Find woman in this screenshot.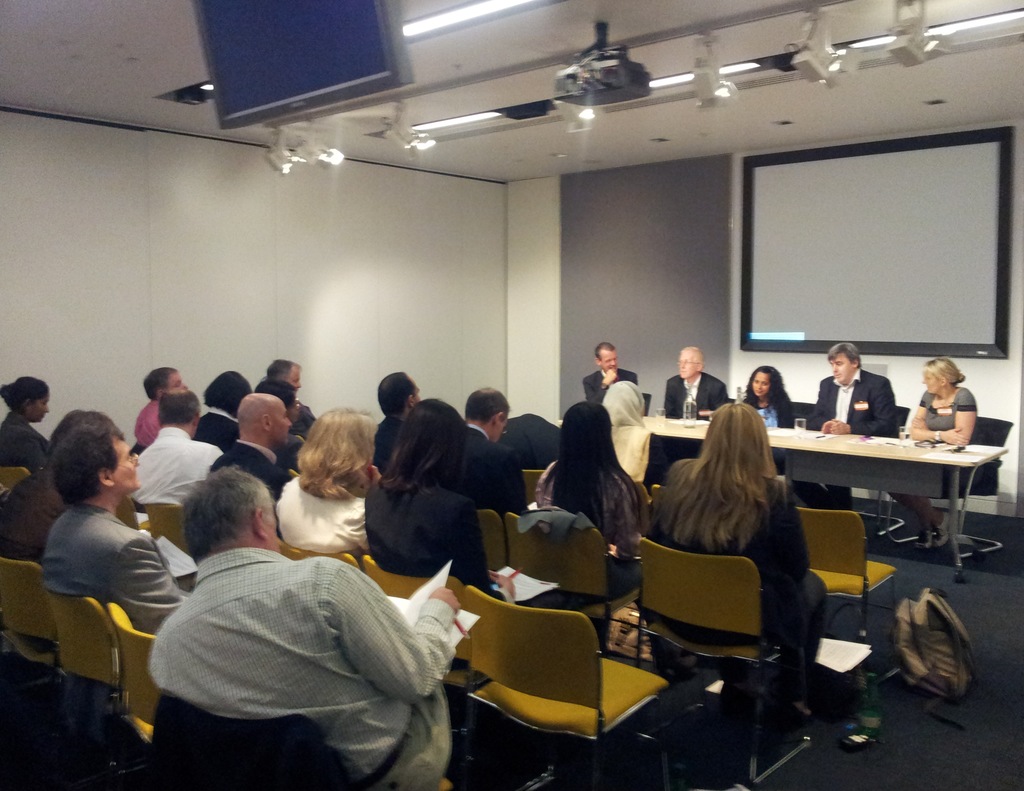
The bounding box for woman is <bbox>275, 402, 380, 555</bbox>.
